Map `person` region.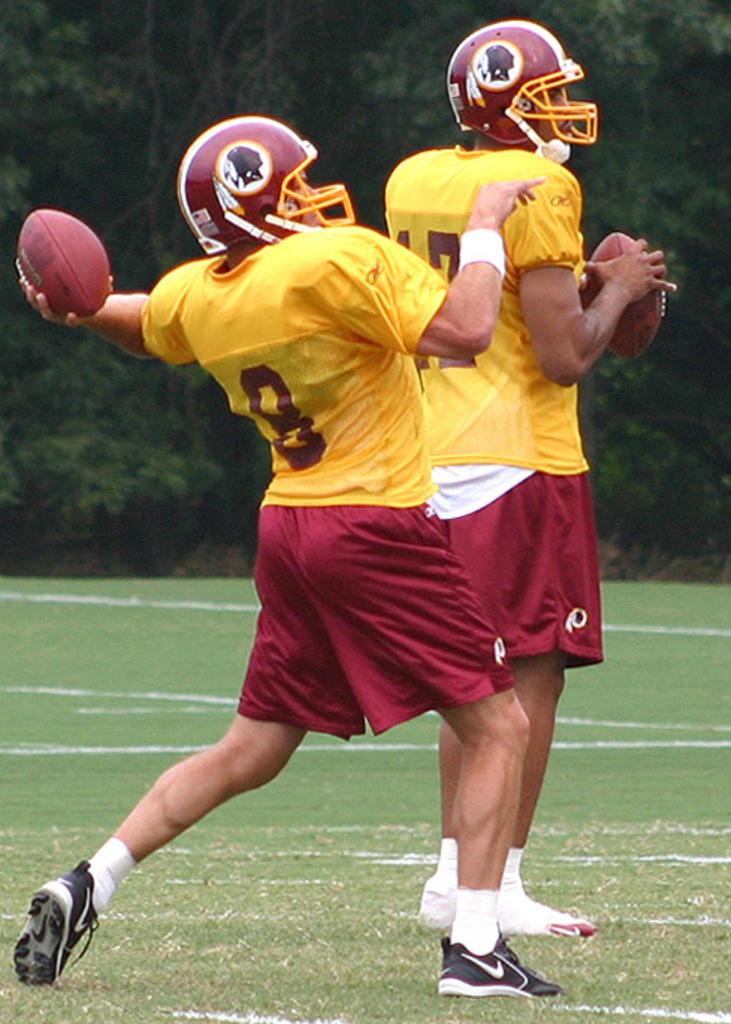
Mapped to (10,121,564,988).
